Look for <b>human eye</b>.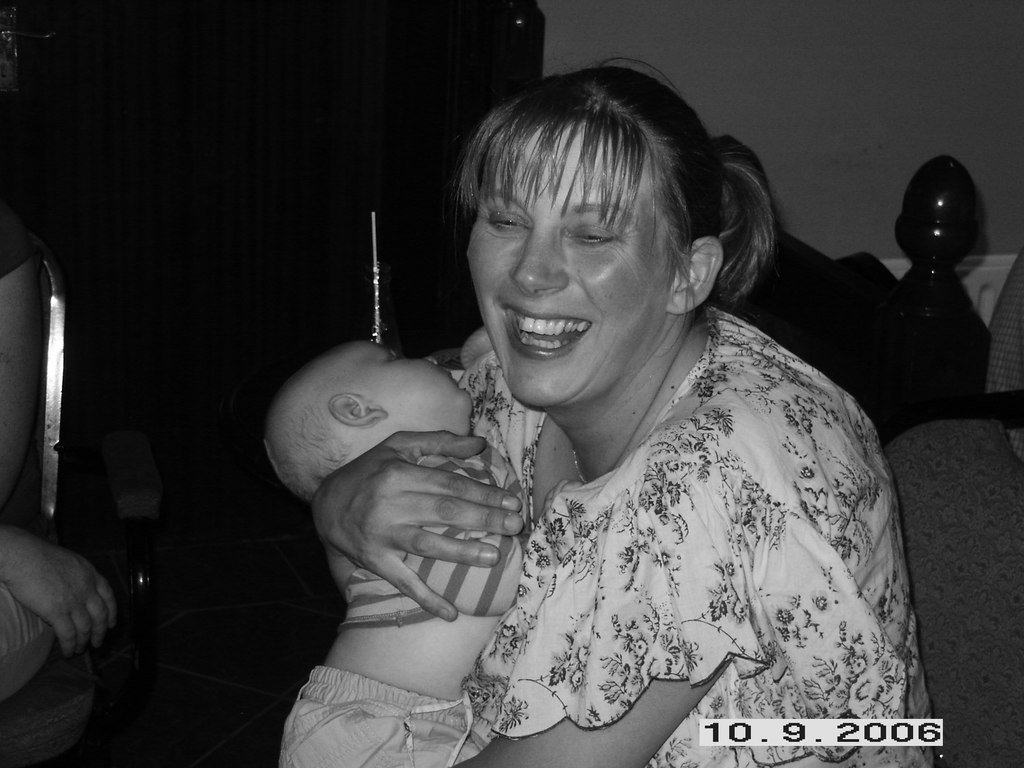
Found: <bbox>388, 353, 399, 362</bbox>.
